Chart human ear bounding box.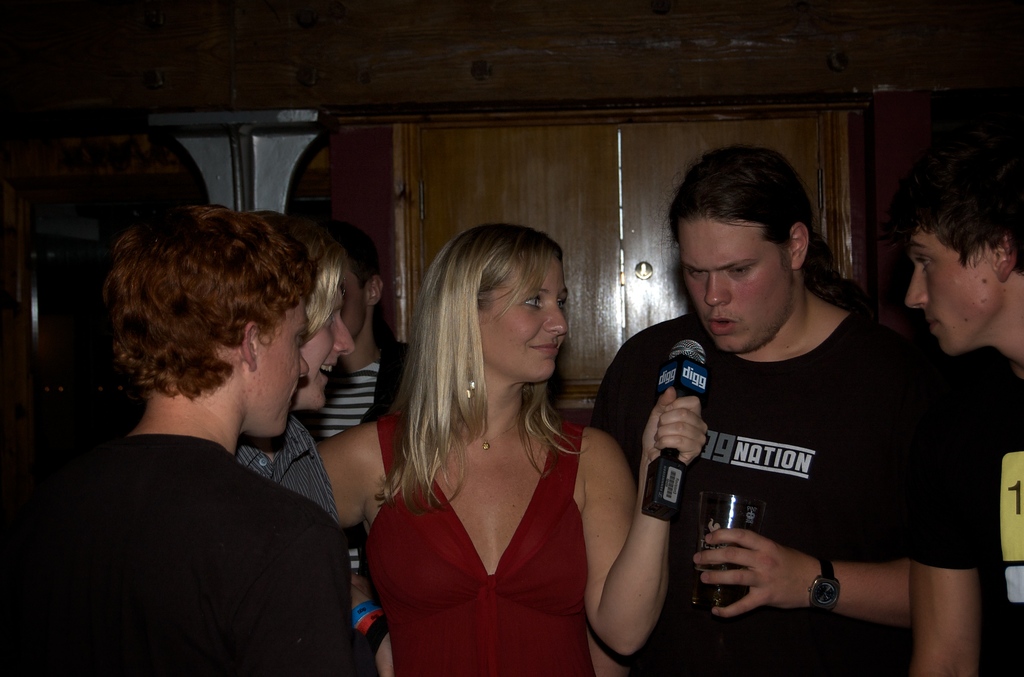
Charted: [241, 323, 260, 371].
